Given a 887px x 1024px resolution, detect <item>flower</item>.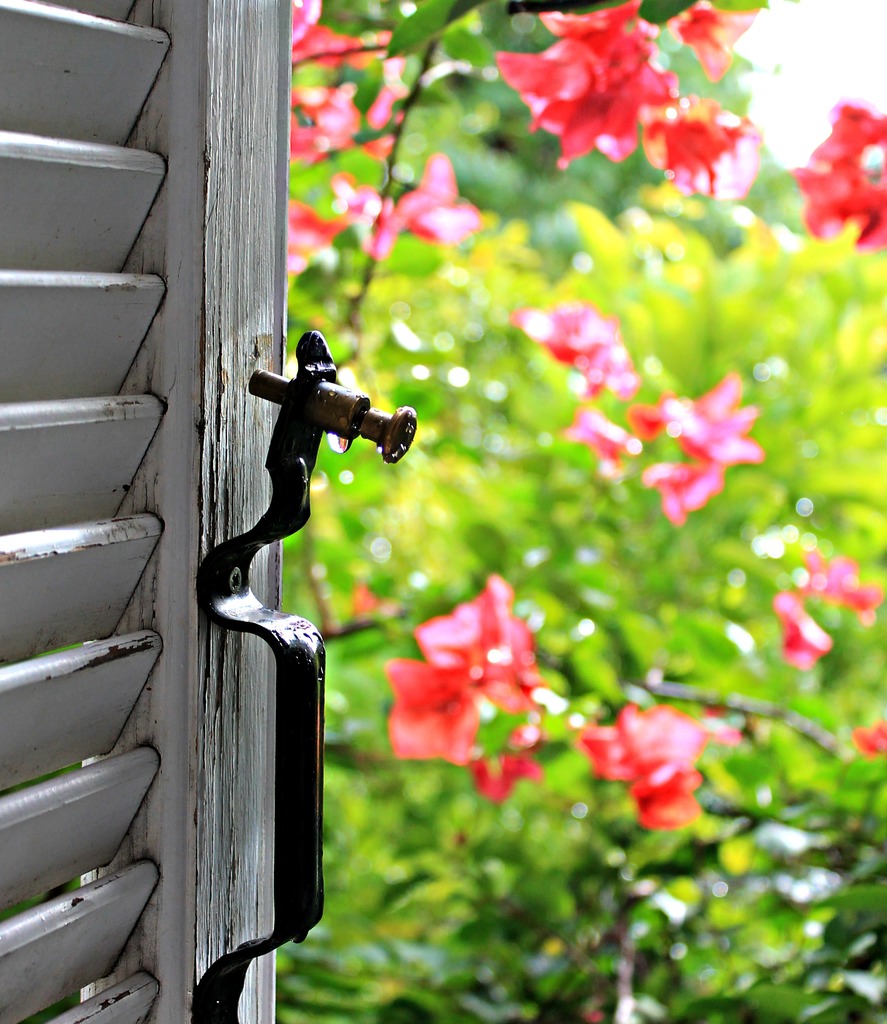
rect(289, 0, 390, 61).
